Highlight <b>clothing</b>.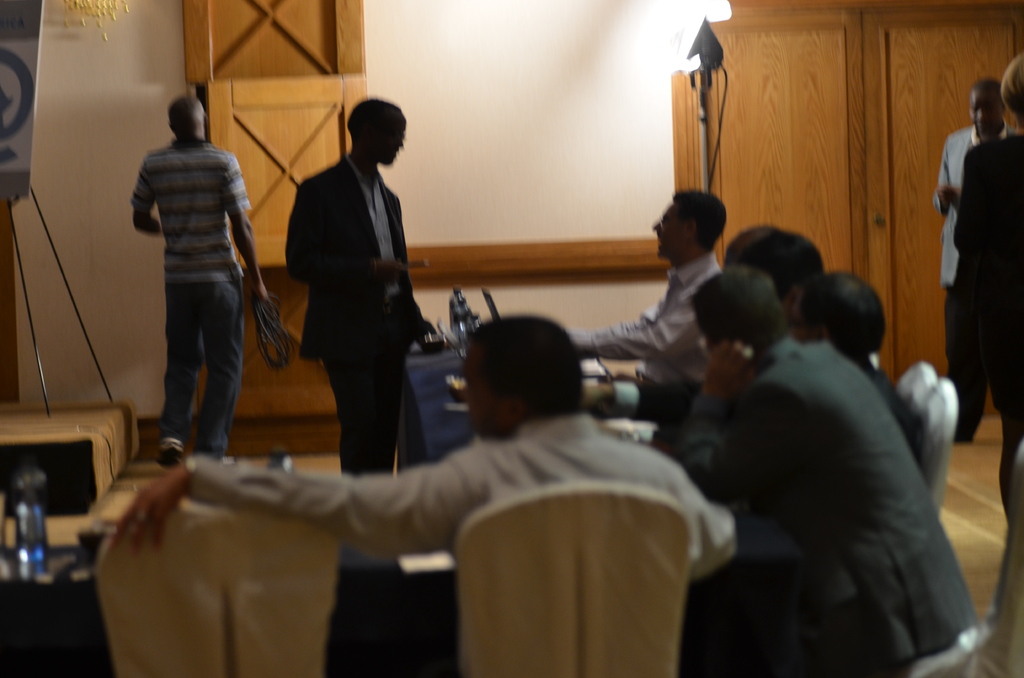
Highlighted region: BBox(568, 251, 728, 419).
